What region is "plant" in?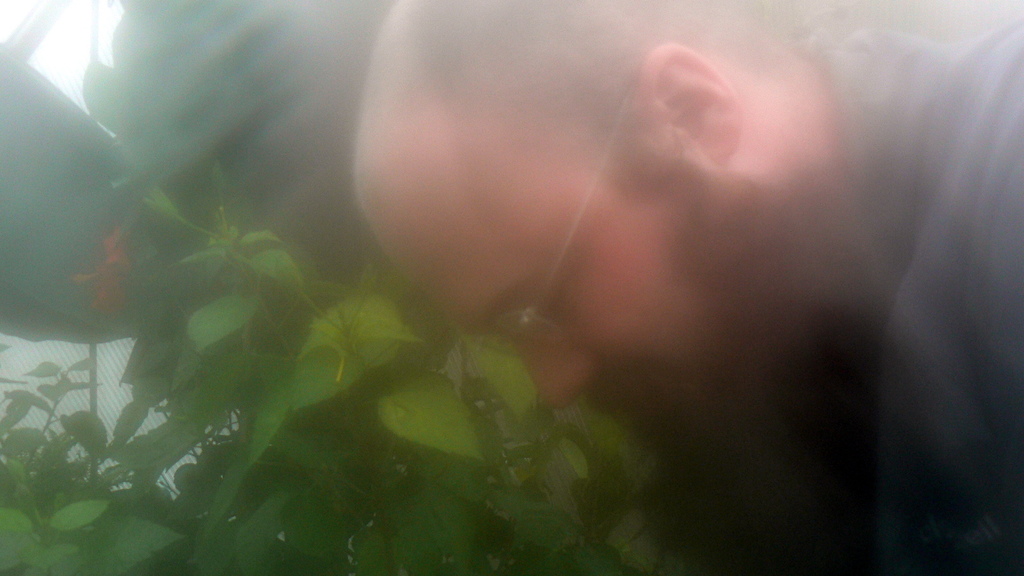
(7, 0, 844, 546).
